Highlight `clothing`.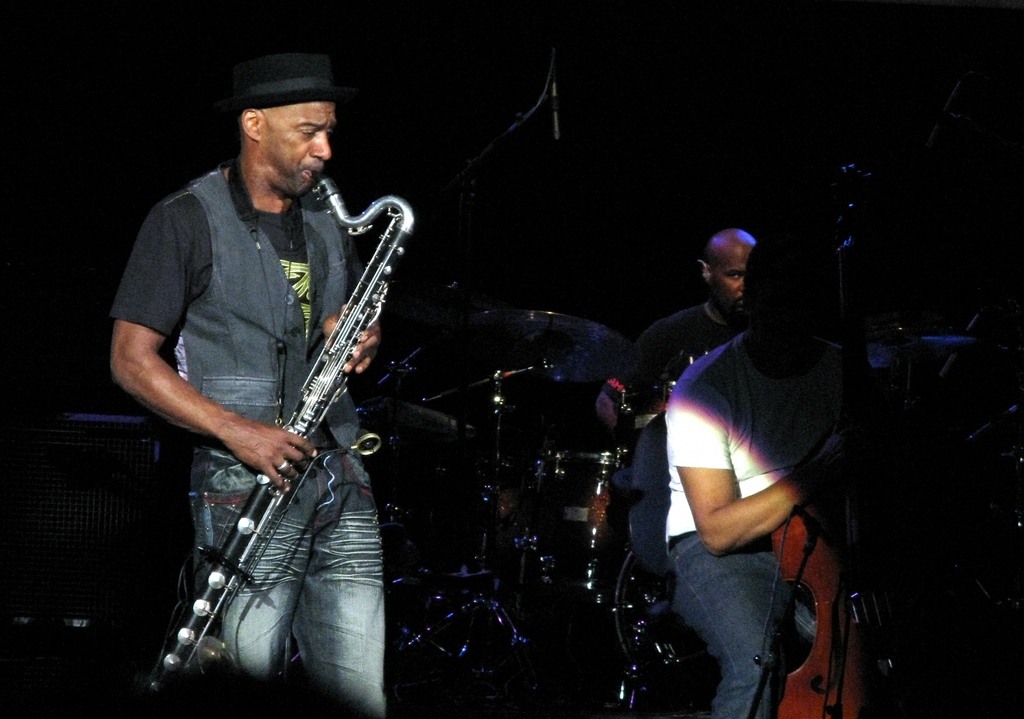
Highlighted region: bbox=[112, 166, 388, 718].
